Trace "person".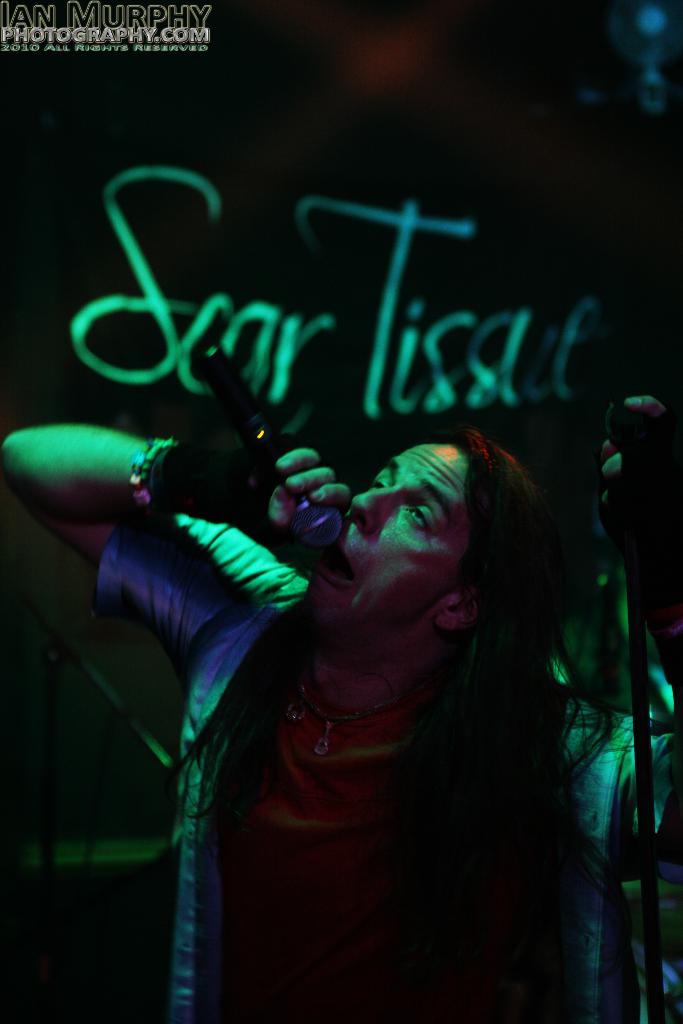
Traced to 105,310,608,1023.
